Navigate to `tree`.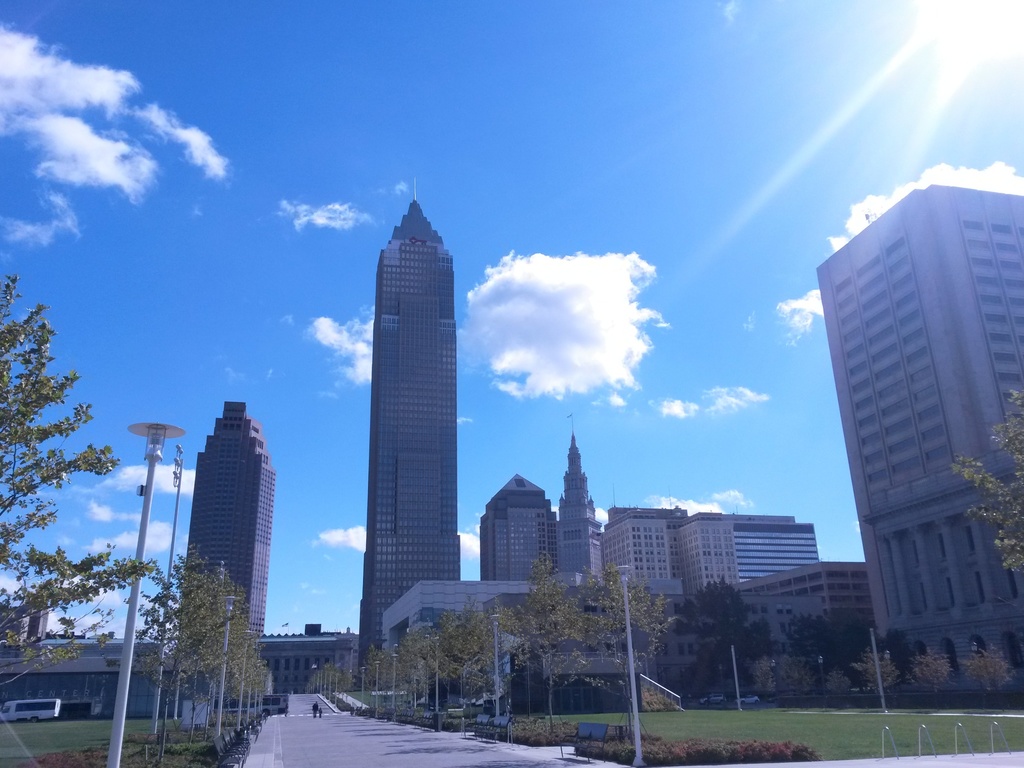
Navigation target: (129,545,252,767).
